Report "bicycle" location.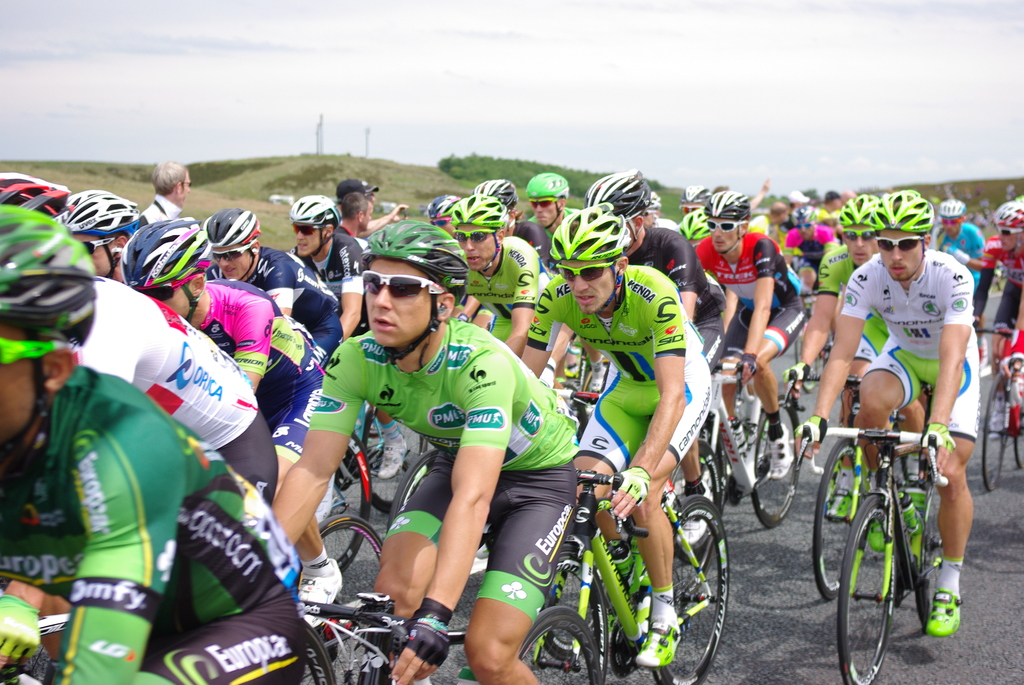
Report: {"left": 664, "top": 348, "right": 808, "bottom": 556}.
